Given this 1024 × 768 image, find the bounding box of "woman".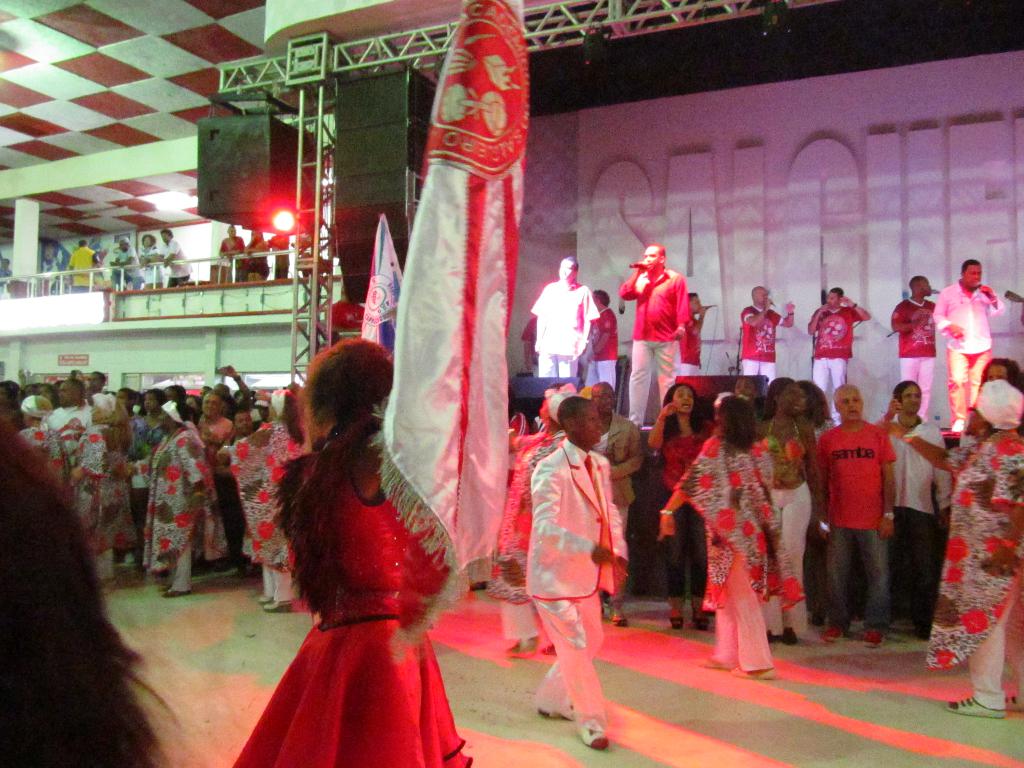
<region>666, 387, 775, 685</region>.
